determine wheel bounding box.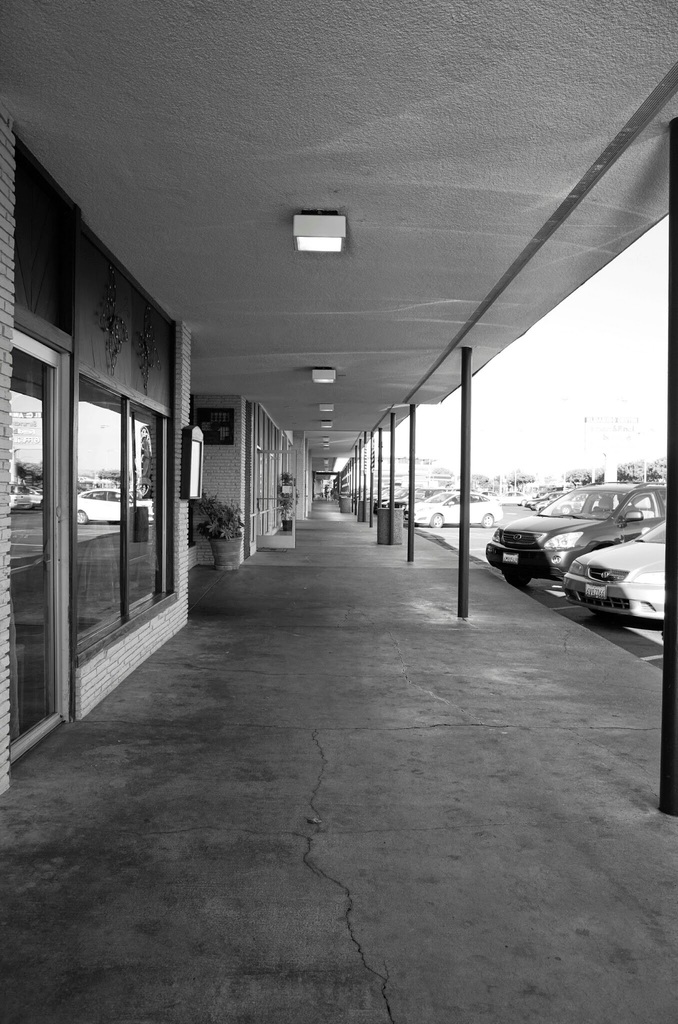
Determined: bbox(484, 513, 494, 525).
